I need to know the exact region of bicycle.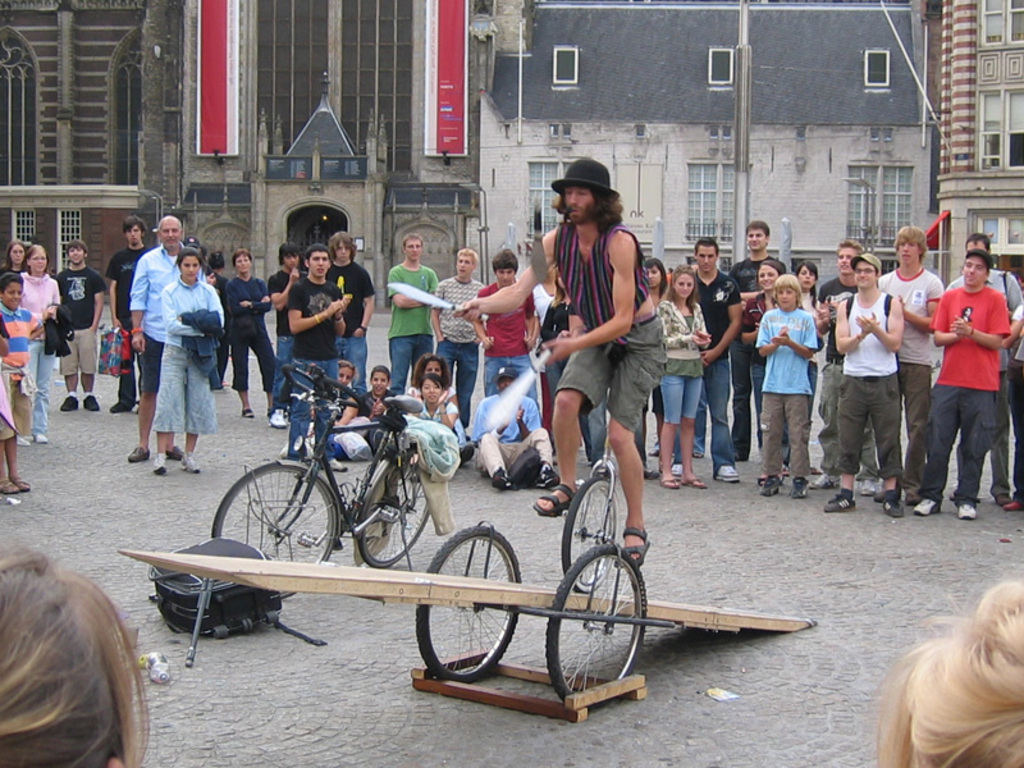
Region: (x1=221, y1=372, x2=431, y2=581).
